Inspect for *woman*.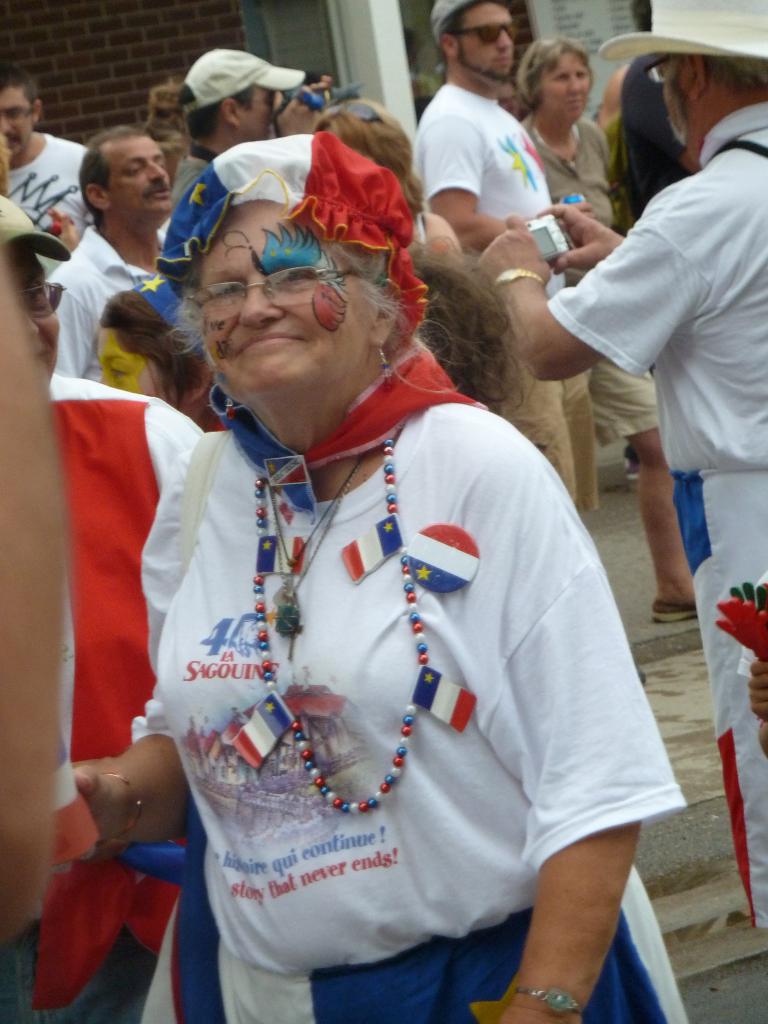
Inspection: [523,30,708,628].
